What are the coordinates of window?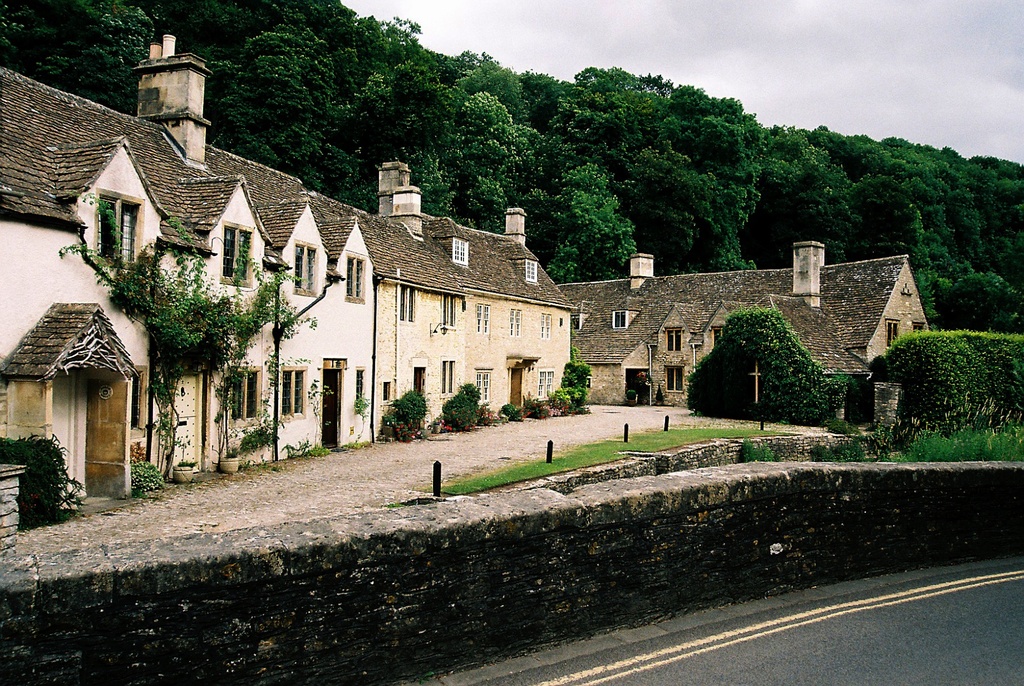
662:325:684:353.
